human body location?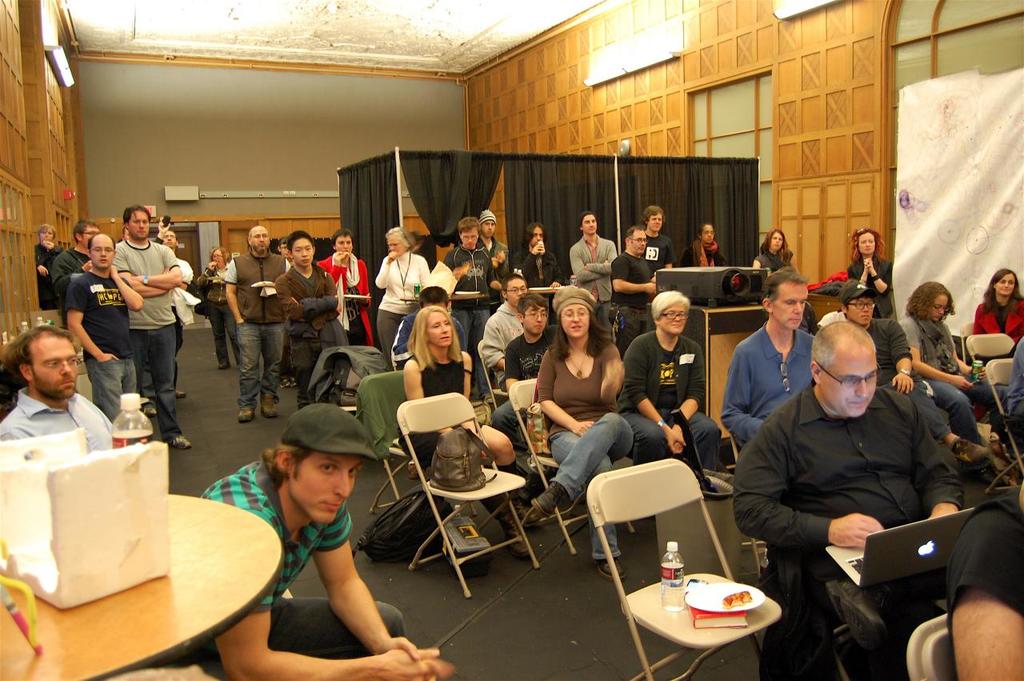
[678,246,727,268]
